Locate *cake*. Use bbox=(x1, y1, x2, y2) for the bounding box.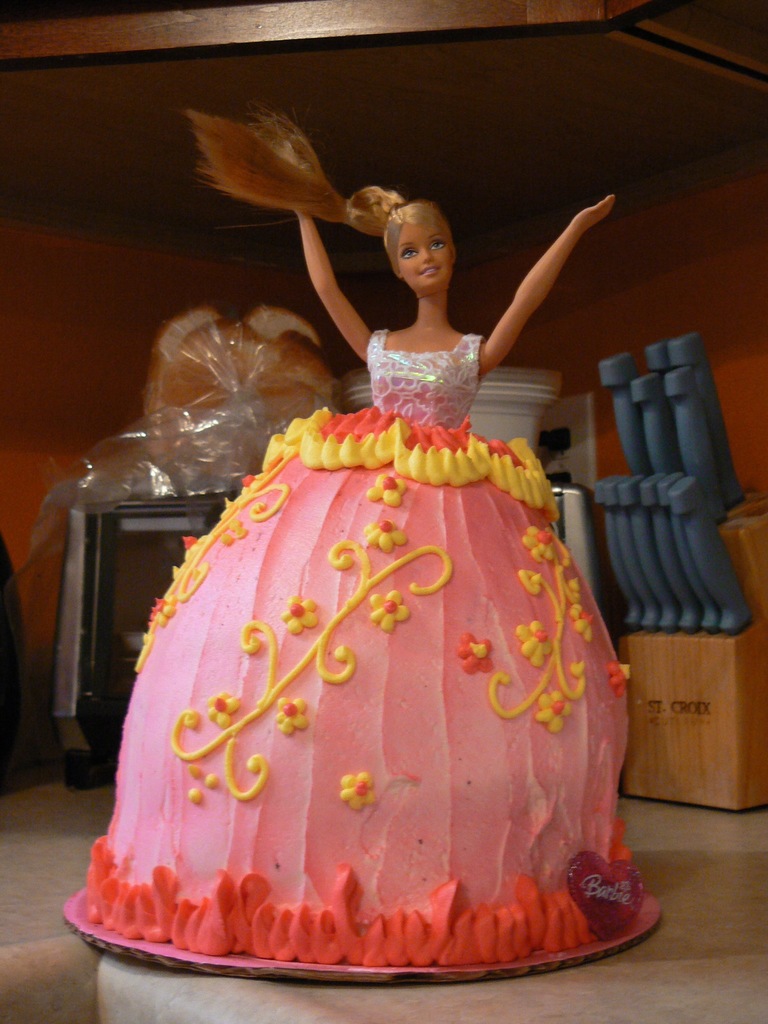
bbox=(84, 403, 660, 963).
